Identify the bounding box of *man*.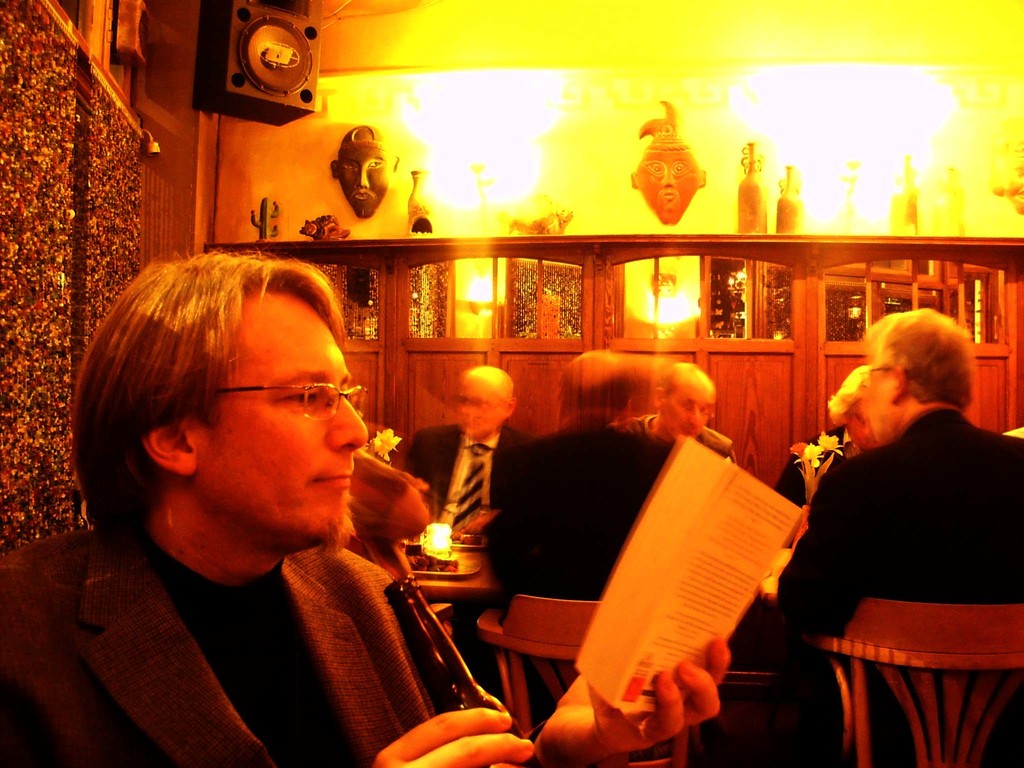
locate(493, 347, 669, 601).
